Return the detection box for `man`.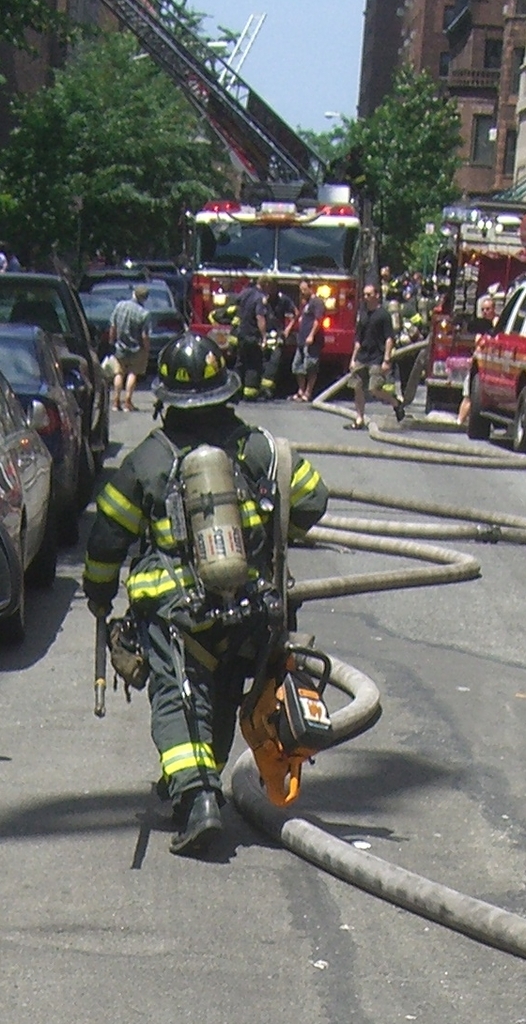
left=348, top=272, right=401, bottom=421.
